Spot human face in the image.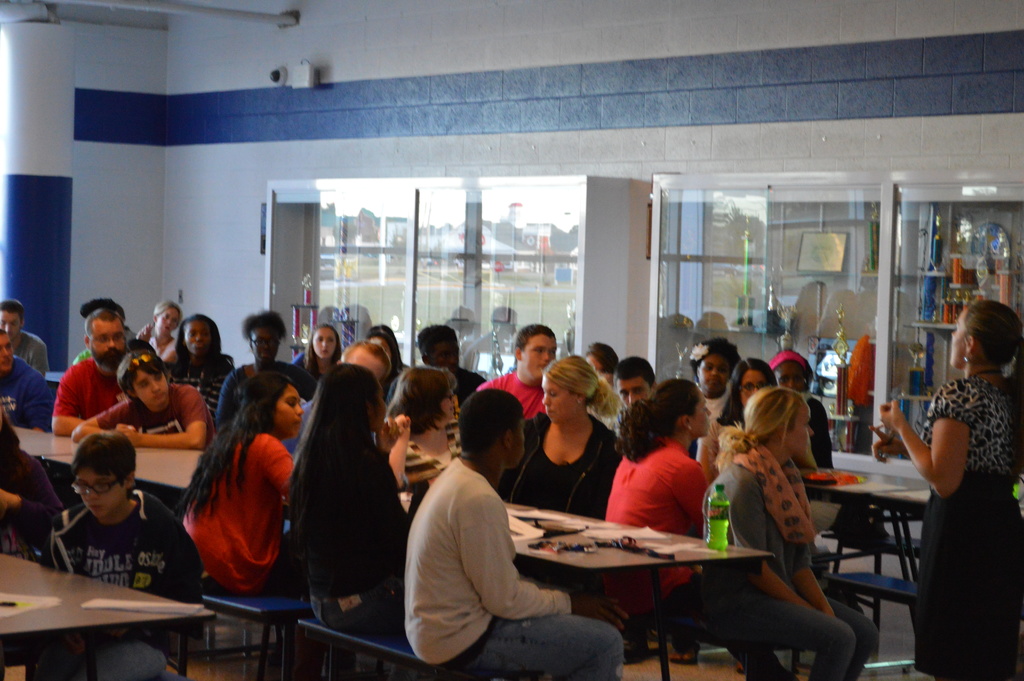
human face found at bbox=[772, 356, 811, 396].
